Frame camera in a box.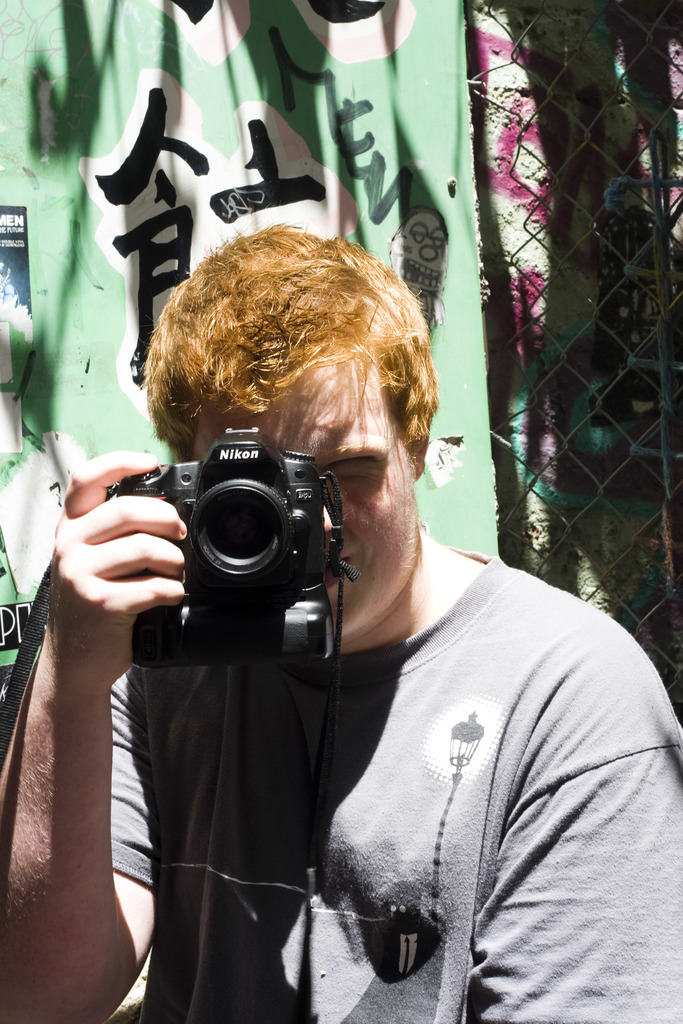
BBox(104, 422, 334, 668).
